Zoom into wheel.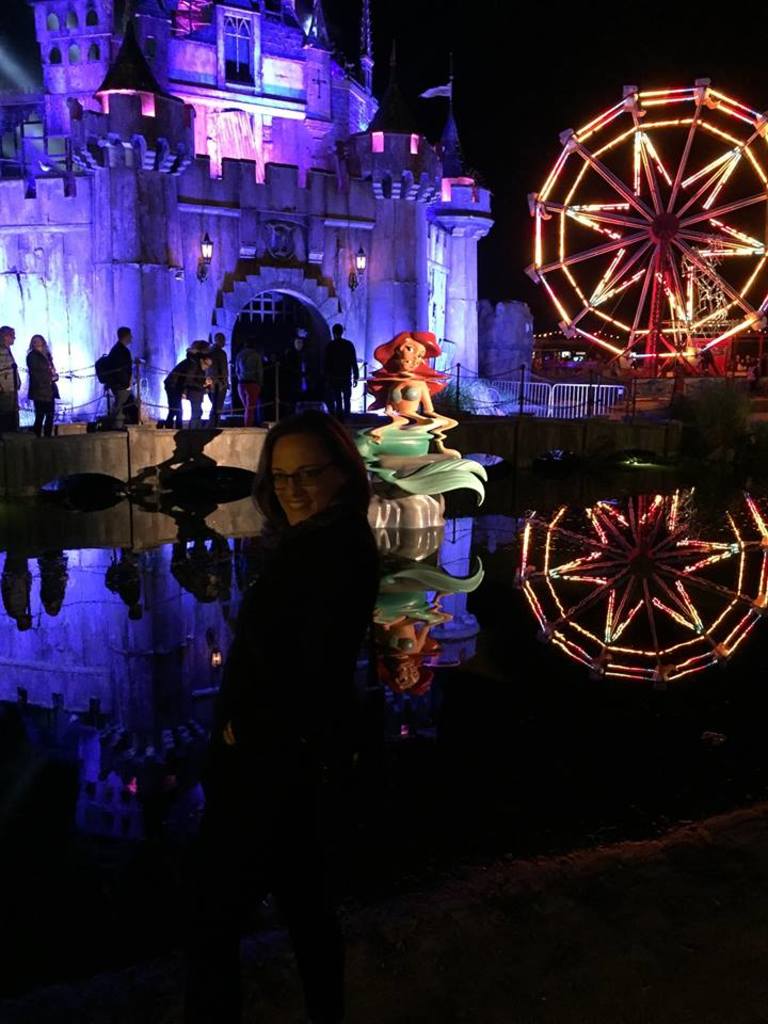
Zoom target: {"left": 507, "top": 82, "right": 767, "bottom": 356}.
